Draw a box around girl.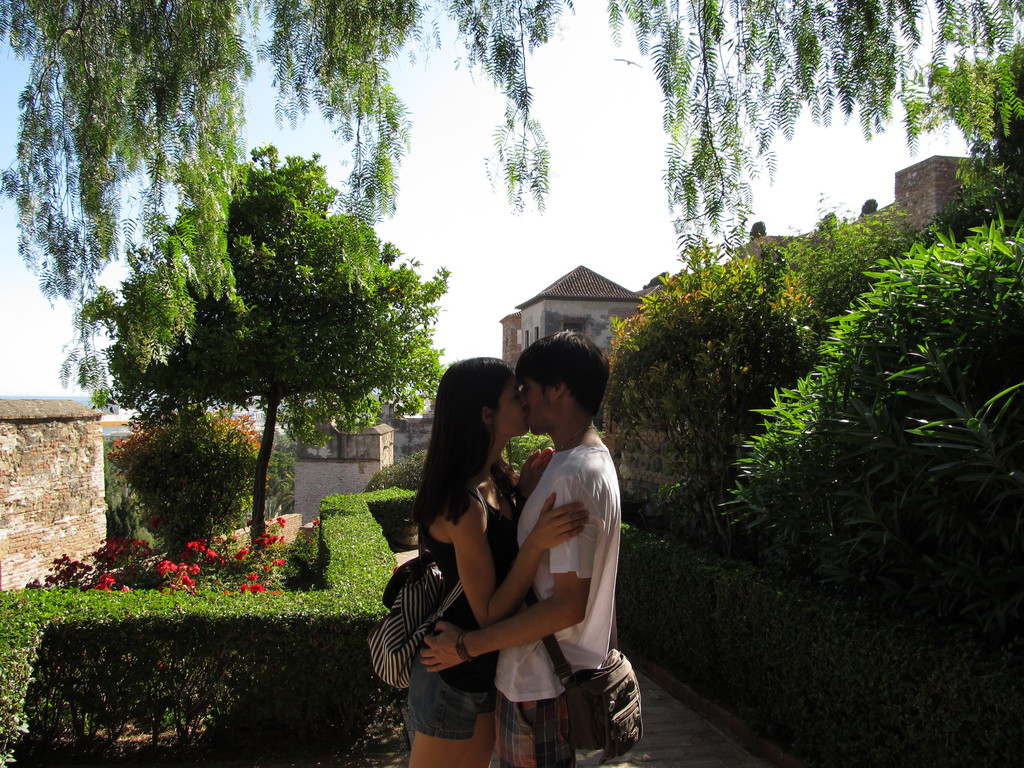
Rect(403, 360, 585, 767).
